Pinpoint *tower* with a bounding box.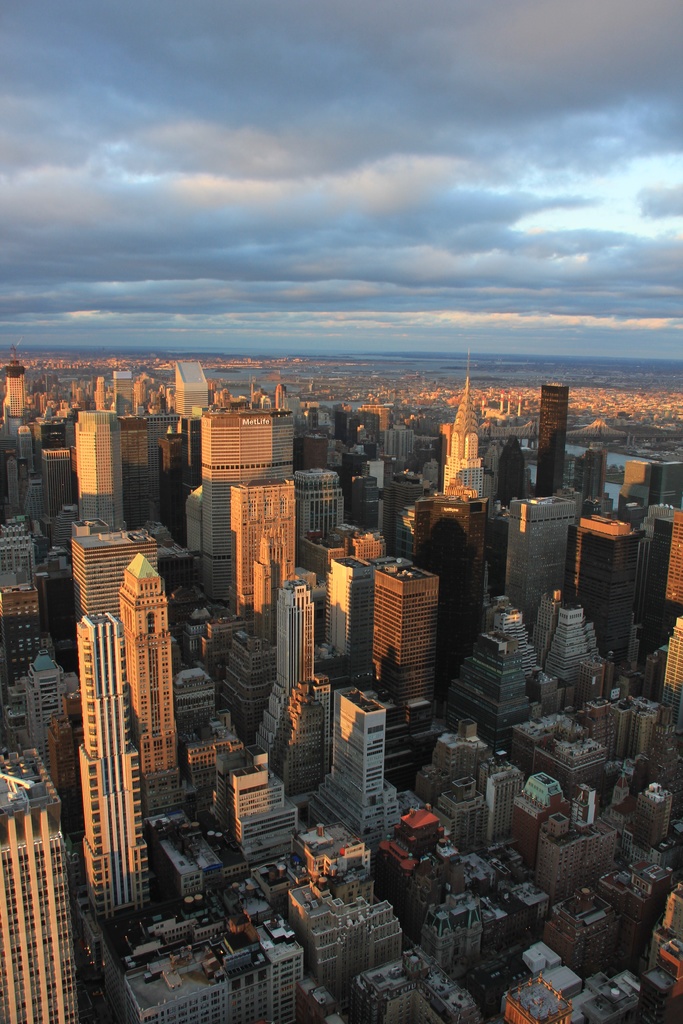
bbox=(74, 526, 174, 631).
